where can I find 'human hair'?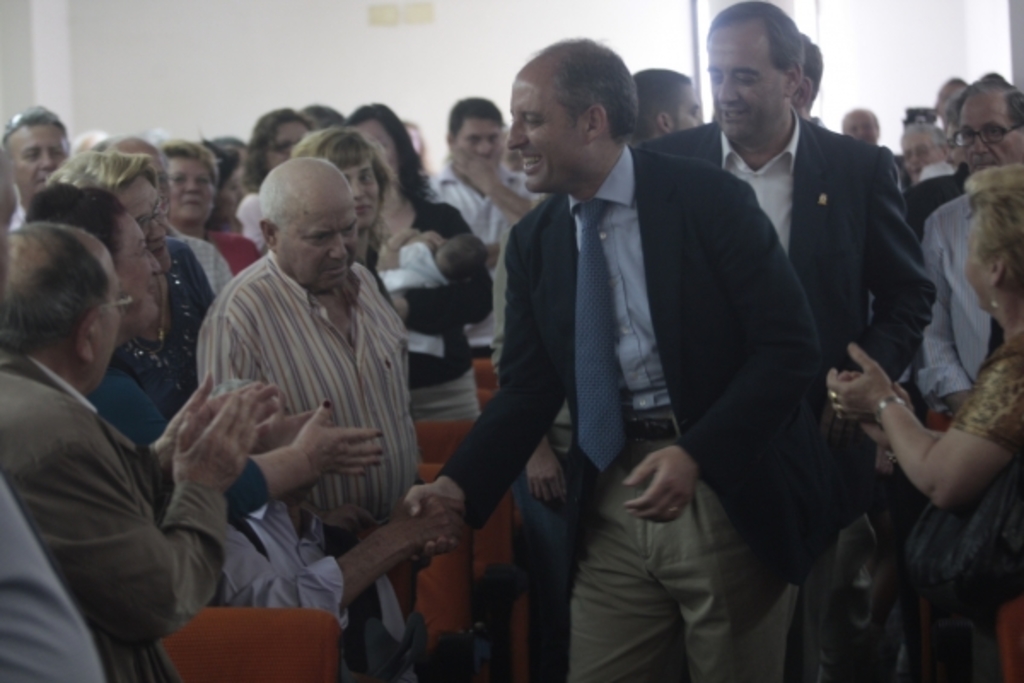
You can find it at <box>41,150,157,201</box>.
